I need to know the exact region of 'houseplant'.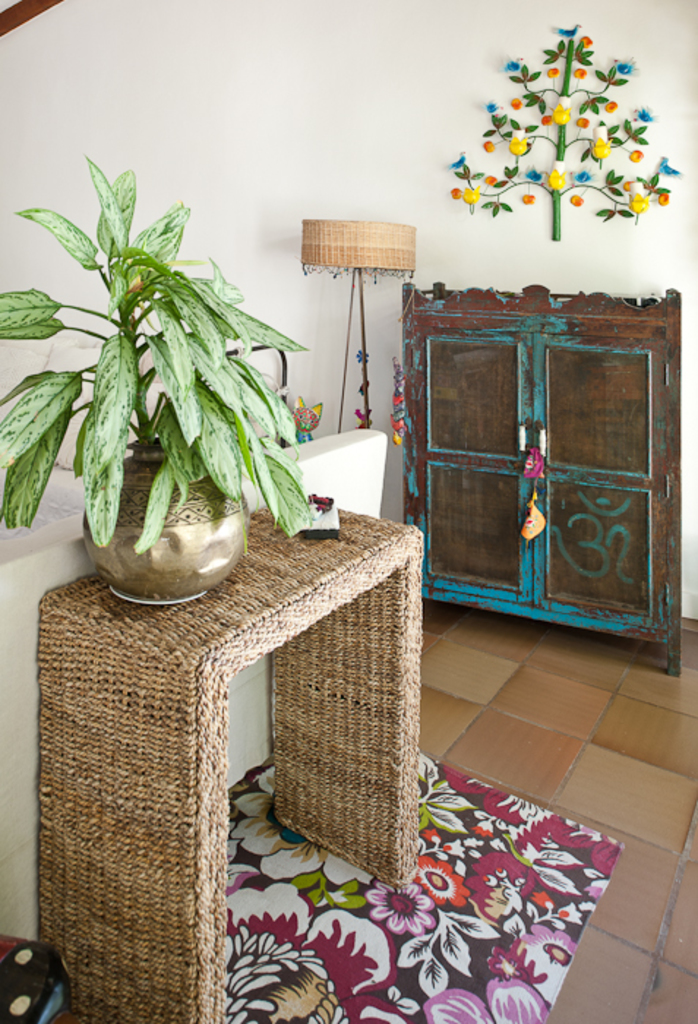
Region: box(0, 148, 320, 607).
